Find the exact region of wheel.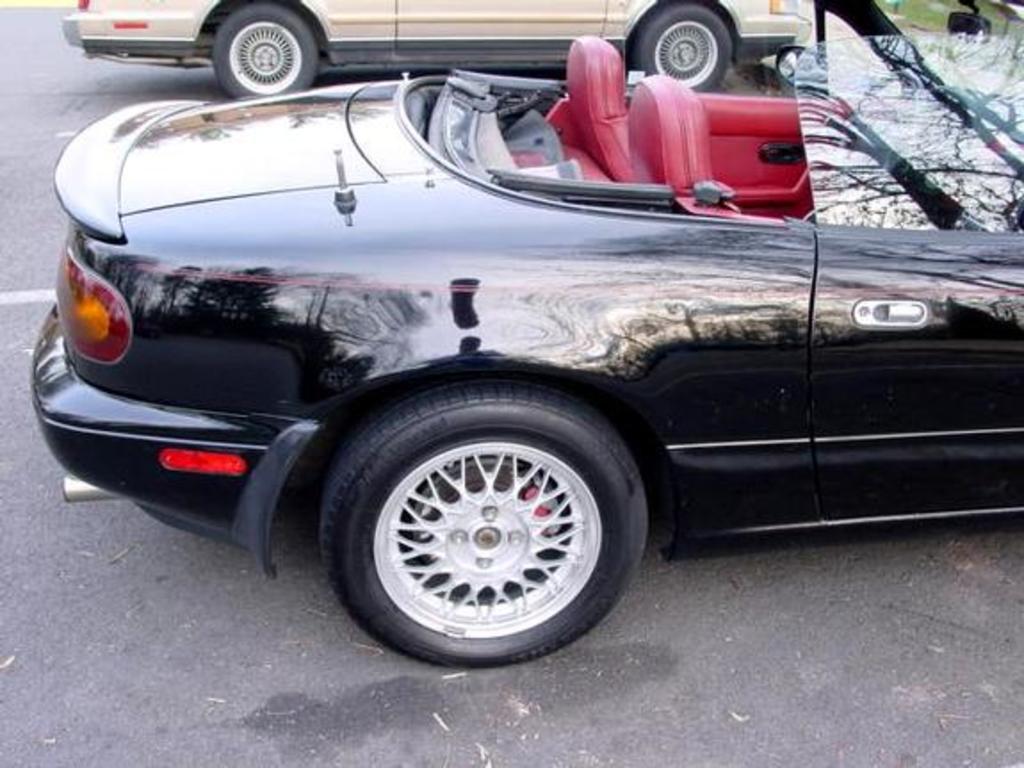
Exact region: 639,2,730,91.
